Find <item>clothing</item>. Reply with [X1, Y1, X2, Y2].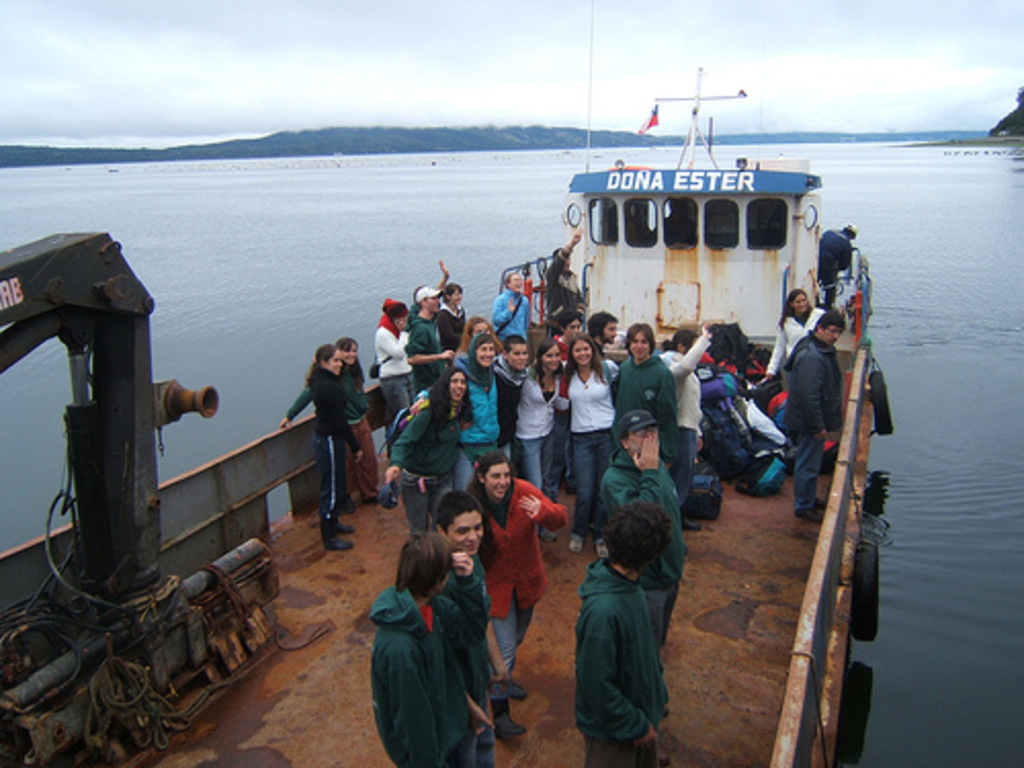
[453, 438, 485, 489].
